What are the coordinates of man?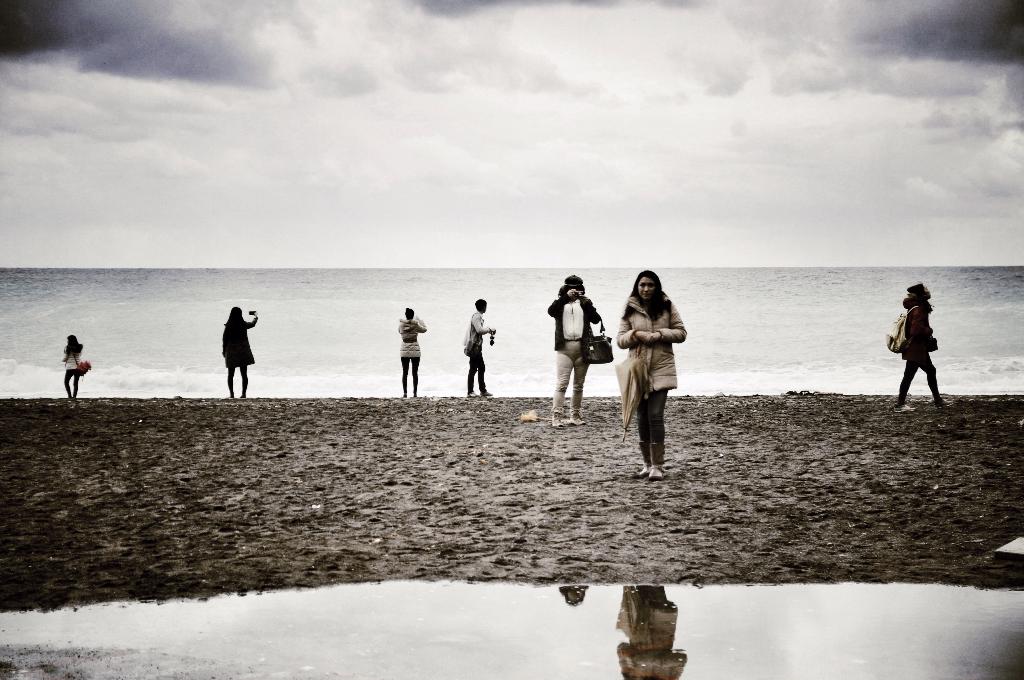
<box>464,299,497,397</box>.
